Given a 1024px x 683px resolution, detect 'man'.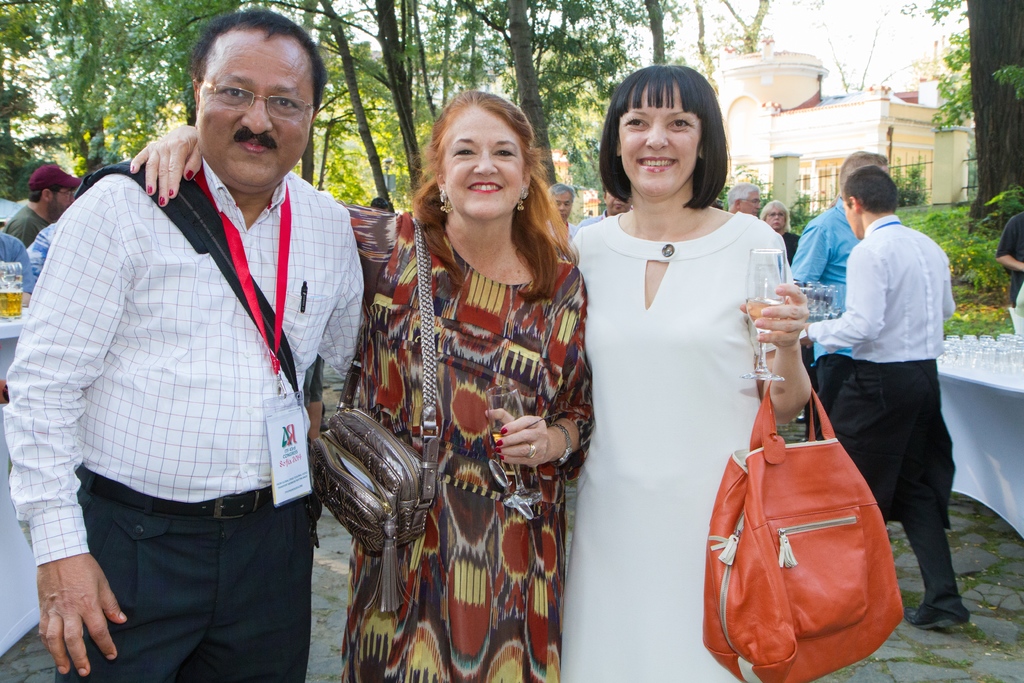
detection(794, 152, 892, 361).
